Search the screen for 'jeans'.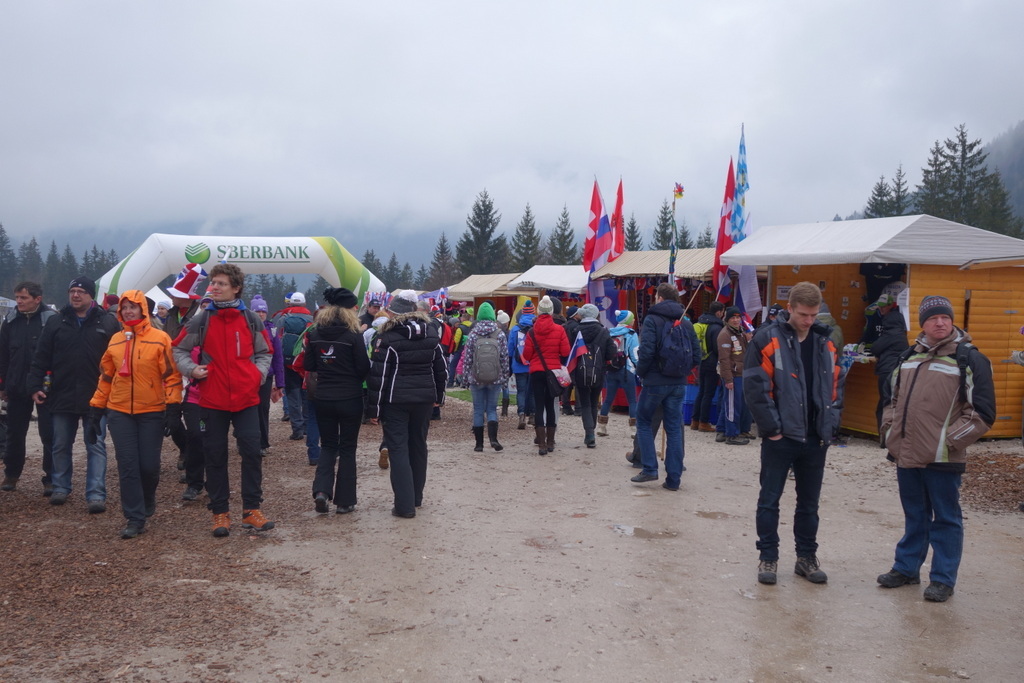
Found at {"x1": 516, "y1": 375, "x2": 529, "y2": 411}.
